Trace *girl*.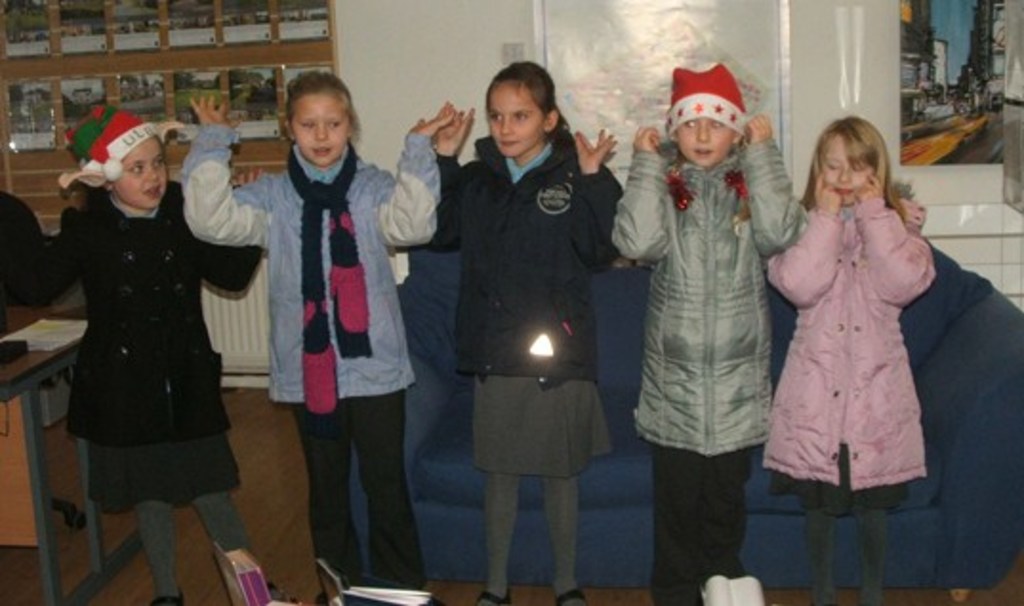
Traced to pyautogui.locateOnScreen(0, 95, 267, 600).
